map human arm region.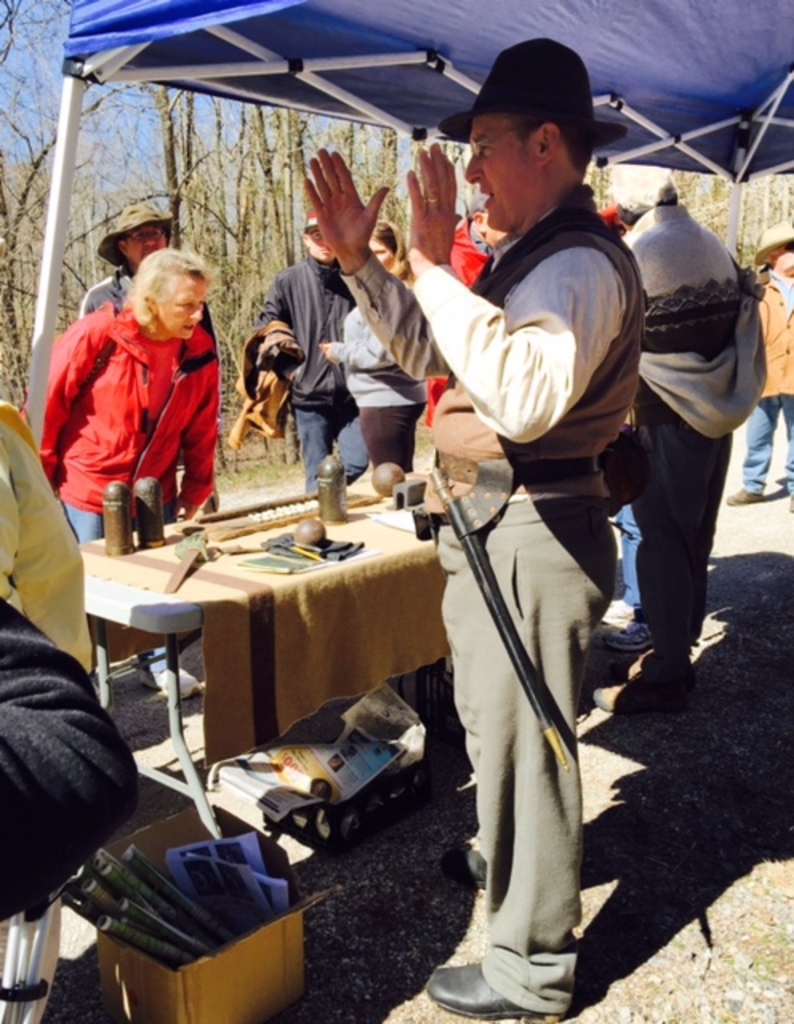
Mapped to rect(306, 331, 399, 368).
